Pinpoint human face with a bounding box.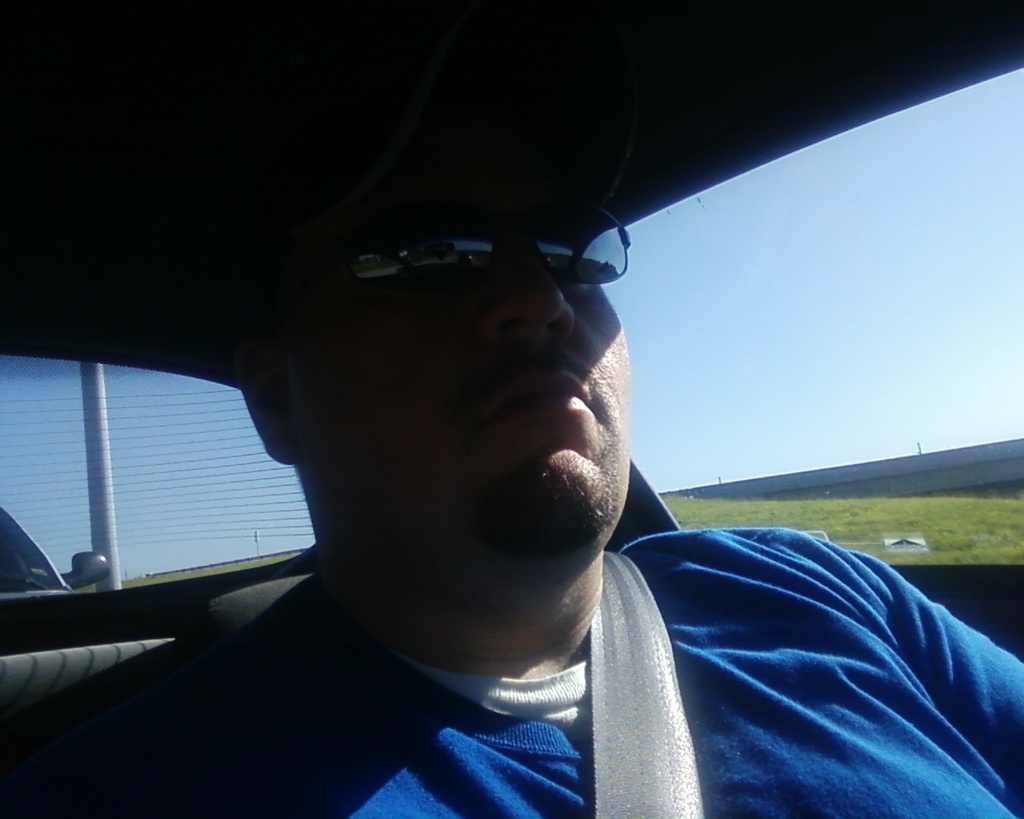
284, 136, 630, 544.
